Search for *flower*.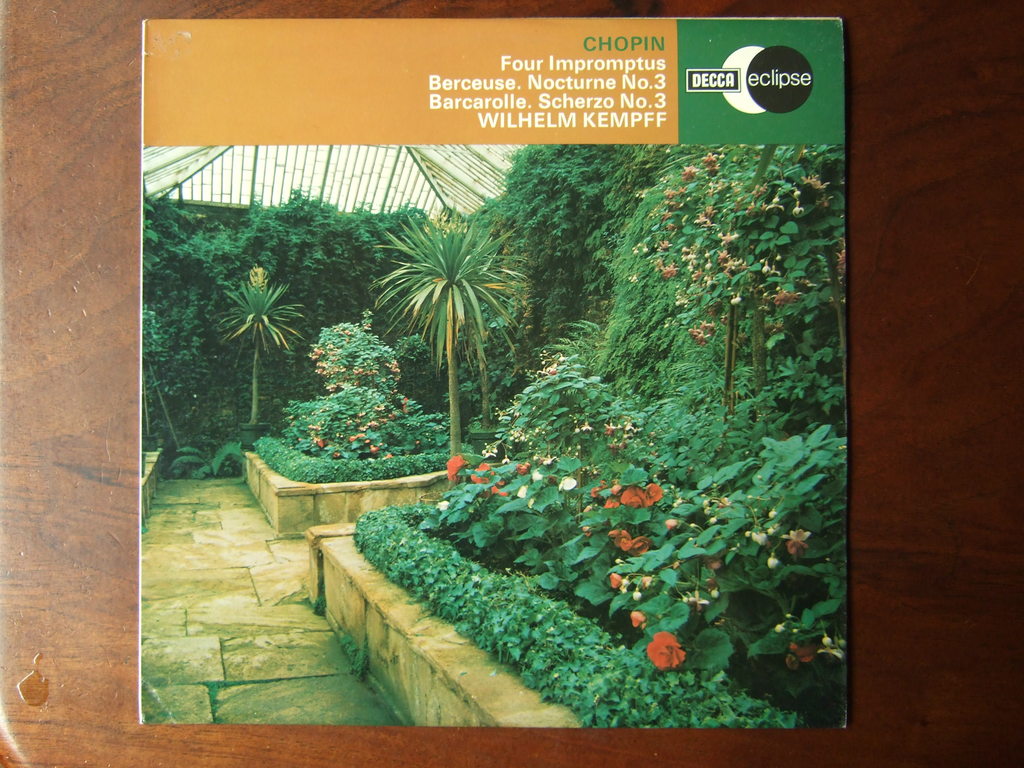
Found at 603 419 612 440.
